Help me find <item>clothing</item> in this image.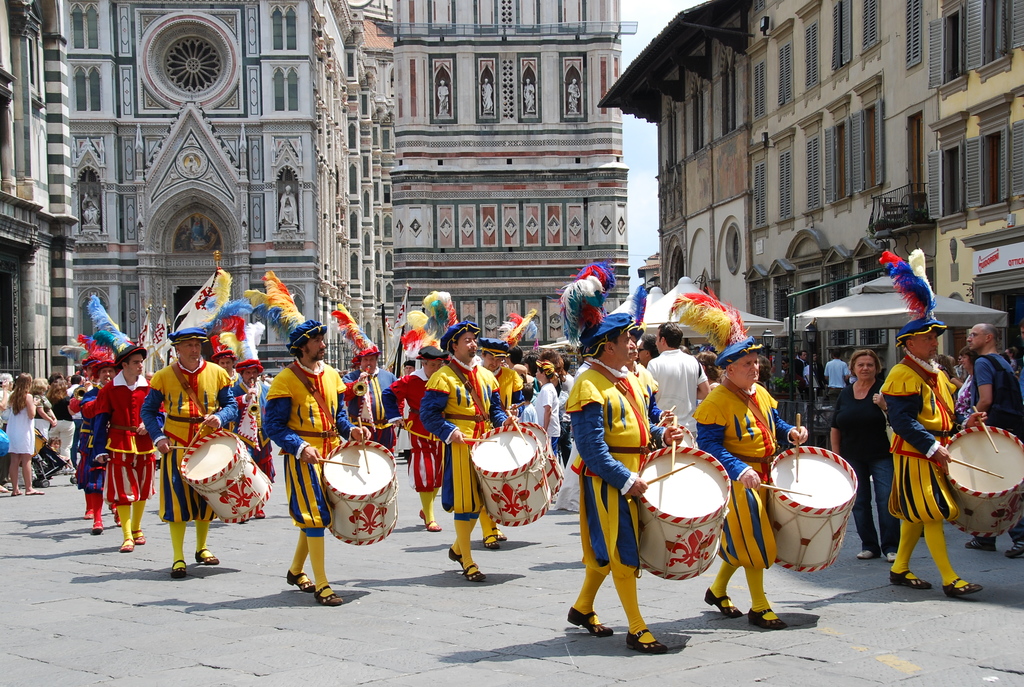
Found it: detection(82, 387, 164, 531).
